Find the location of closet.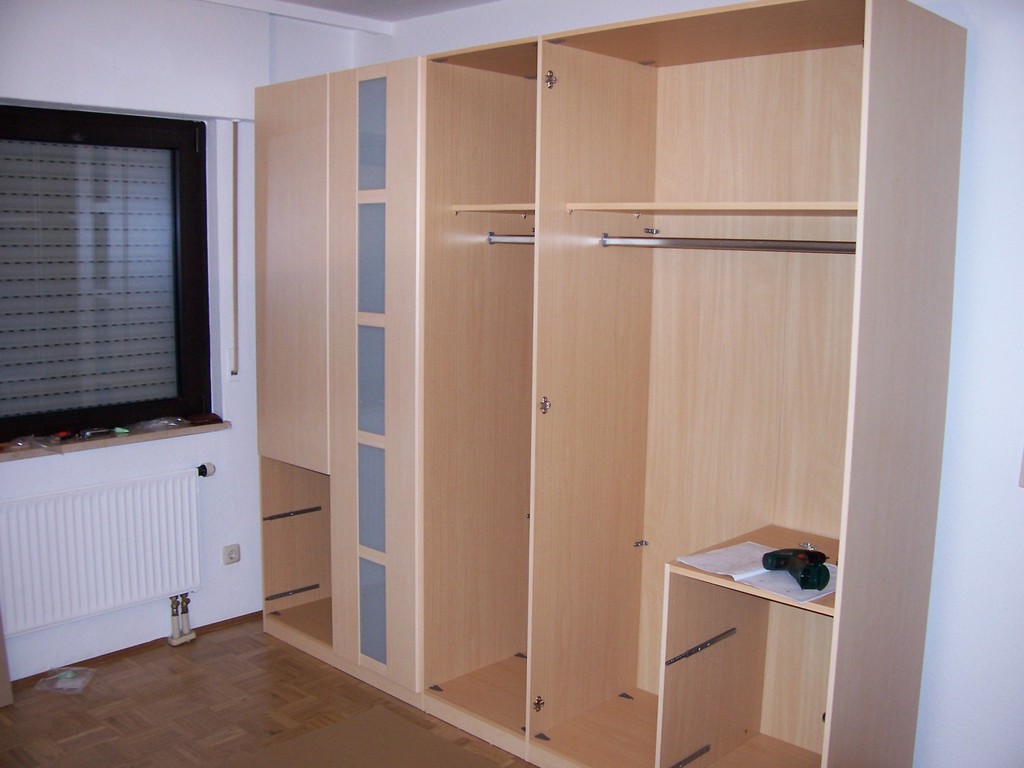
Location: bbox(254, 0, 966, 767).
